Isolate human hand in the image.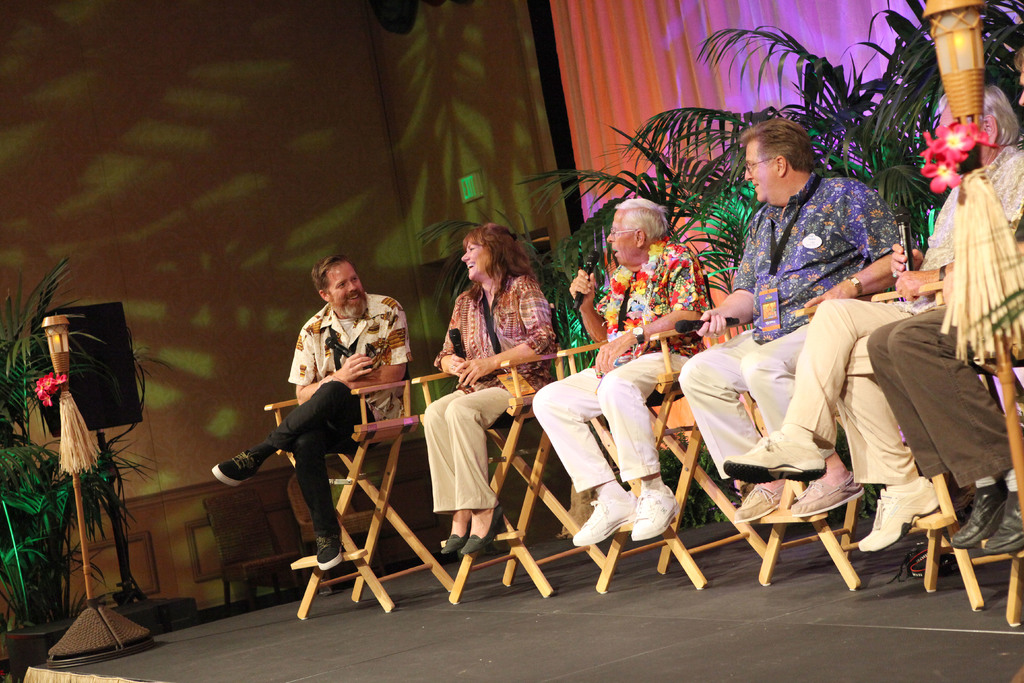
Isolated region: x1=890, y1=268, x2=938, y2=304.
